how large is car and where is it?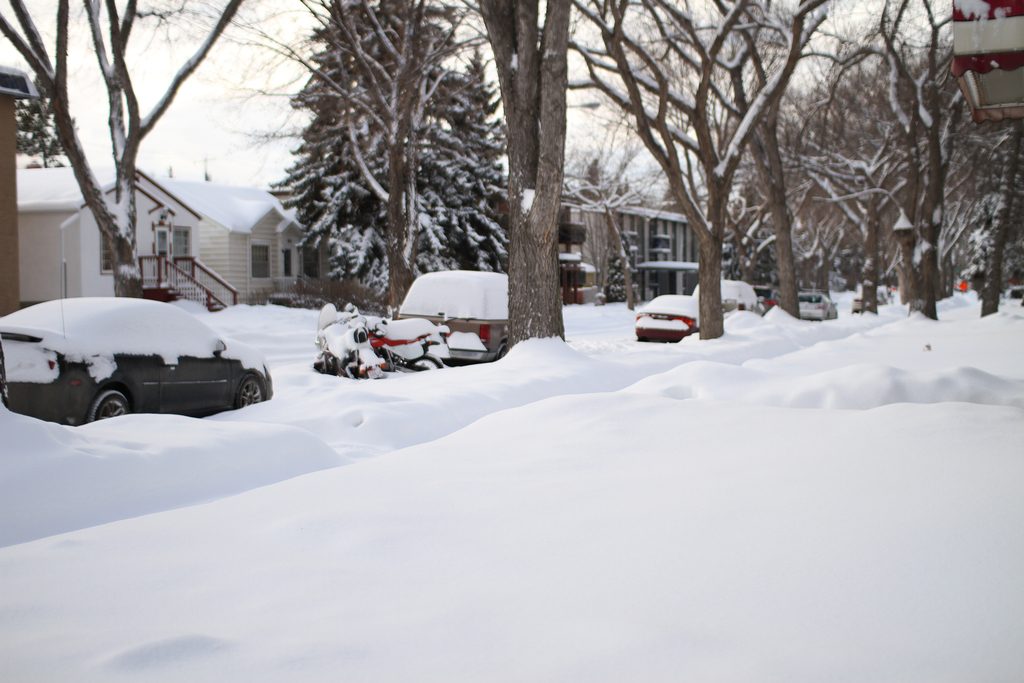
Bounding box: l=700, t=279, r=758, b=319.
